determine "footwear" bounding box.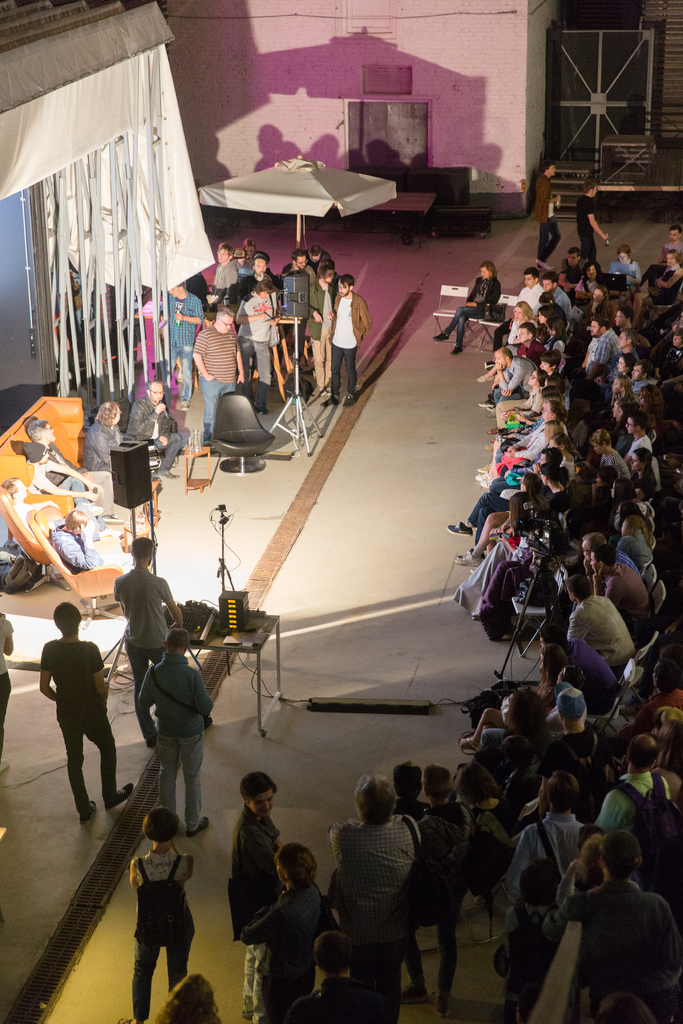
Determined: 473, 463, 497, 488.
